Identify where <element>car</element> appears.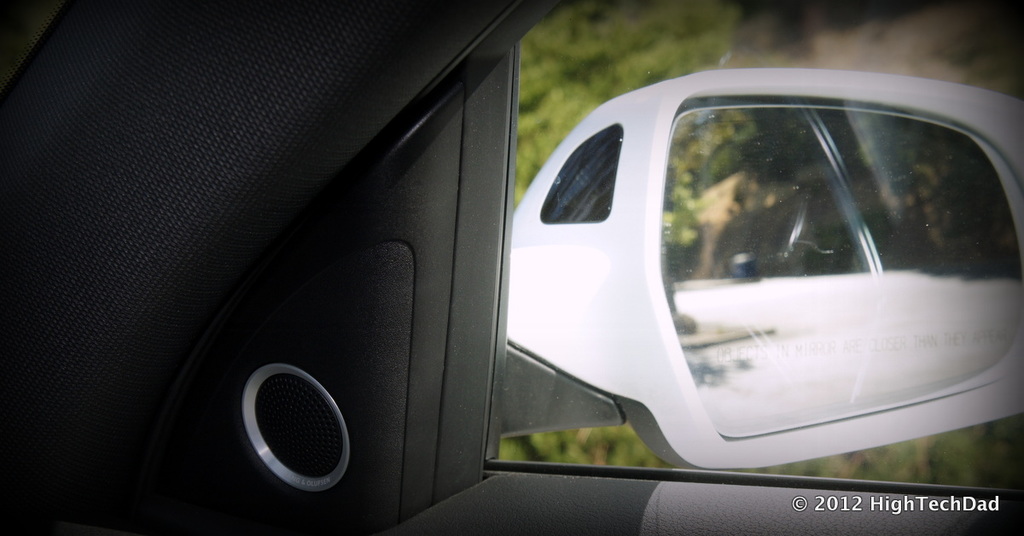
Appears at (0, 0, 1023, 535).
